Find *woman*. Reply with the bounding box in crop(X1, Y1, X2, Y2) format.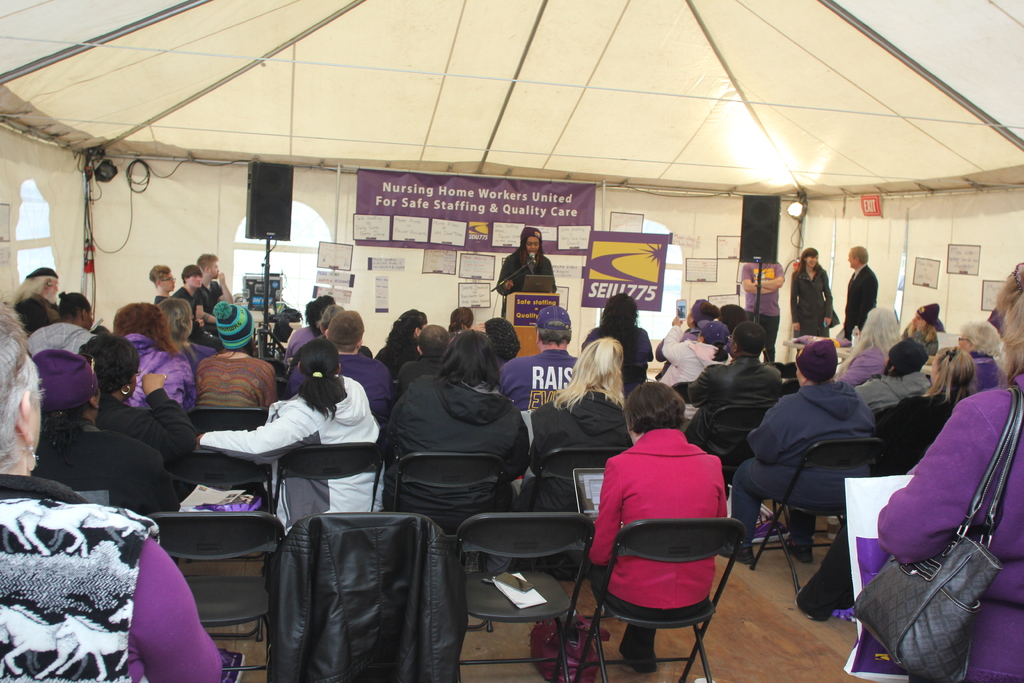
crop(0, 298, 223, 682).
